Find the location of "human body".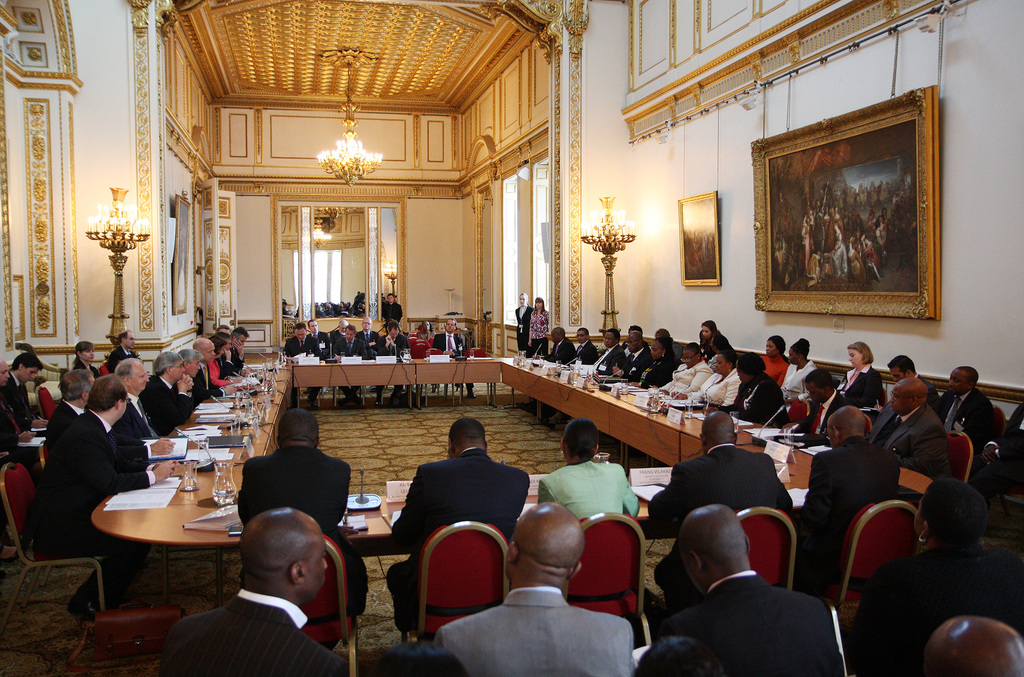
Location: bbox=(669, 350, 742, 405).
